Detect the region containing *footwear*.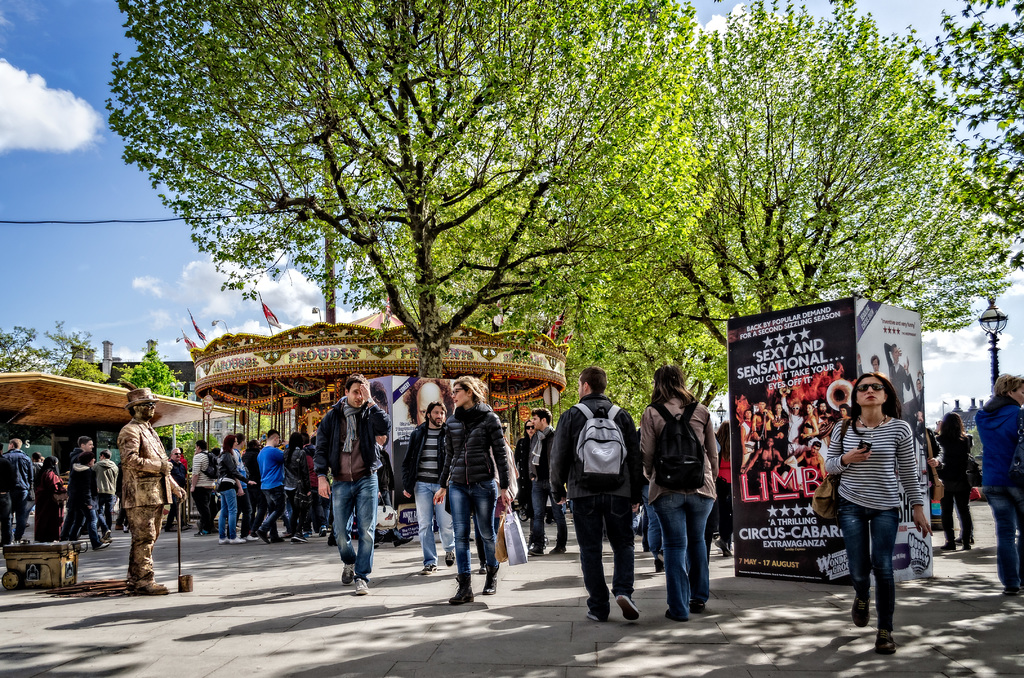
x1=123, y1=525, x2=129, y2=532.
